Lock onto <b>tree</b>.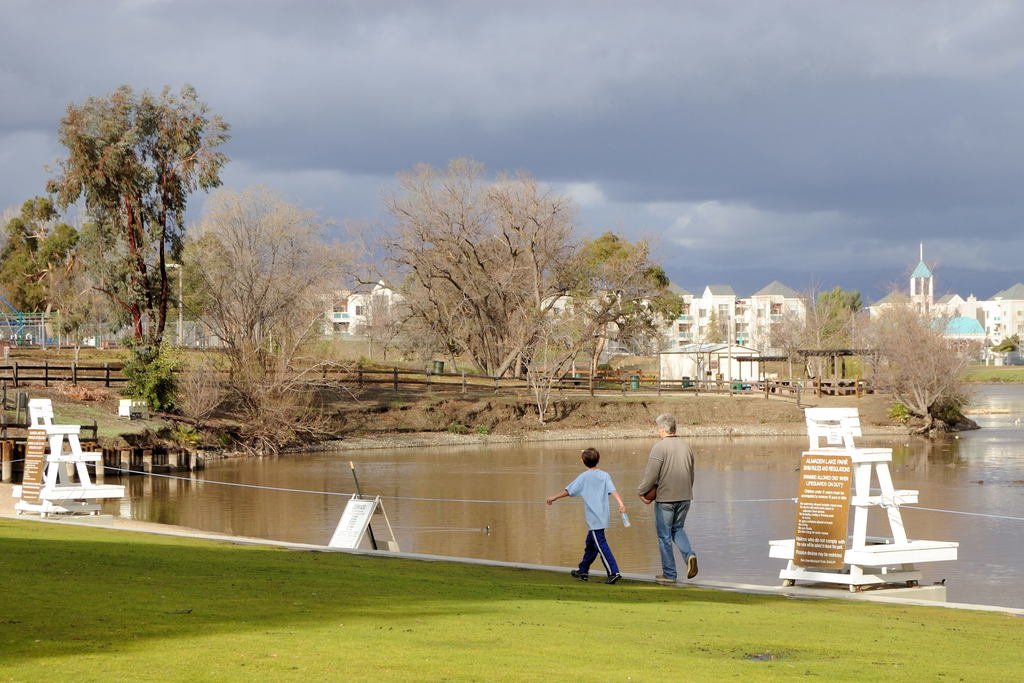
Locked: region(984, 334, 1023, 353).
